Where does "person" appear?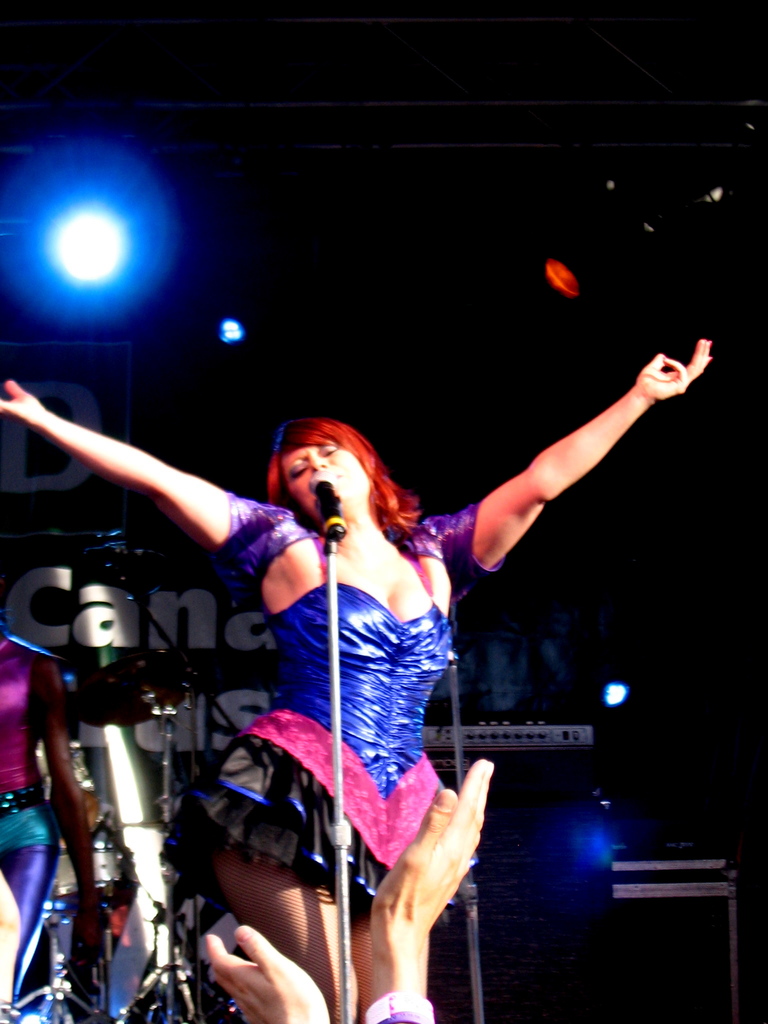
Appears at 99/266/648/1023.
